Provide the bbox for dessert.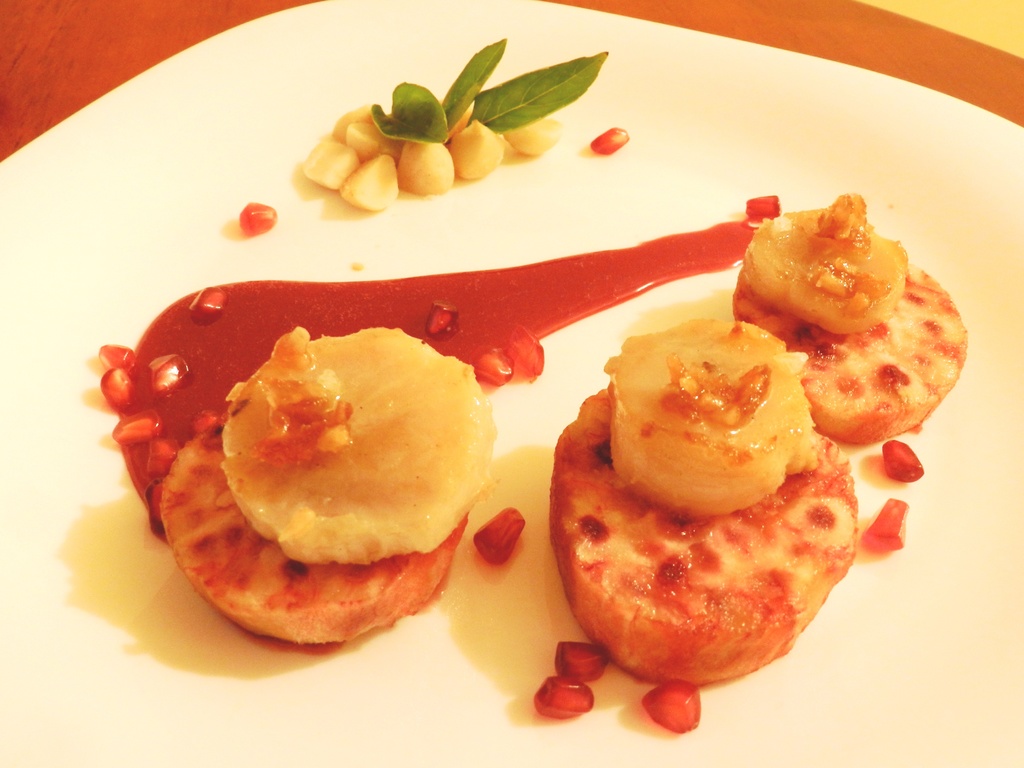
box(548, 320, 864, 688).
